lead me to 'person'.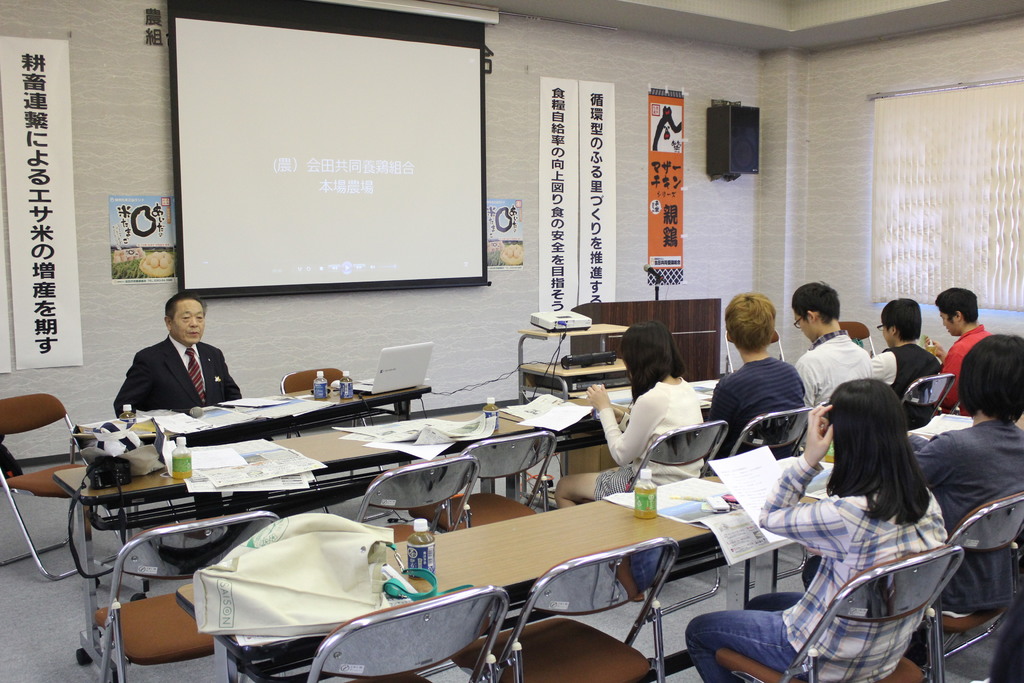
Lead to locate(913, 331, 1023, 626).
